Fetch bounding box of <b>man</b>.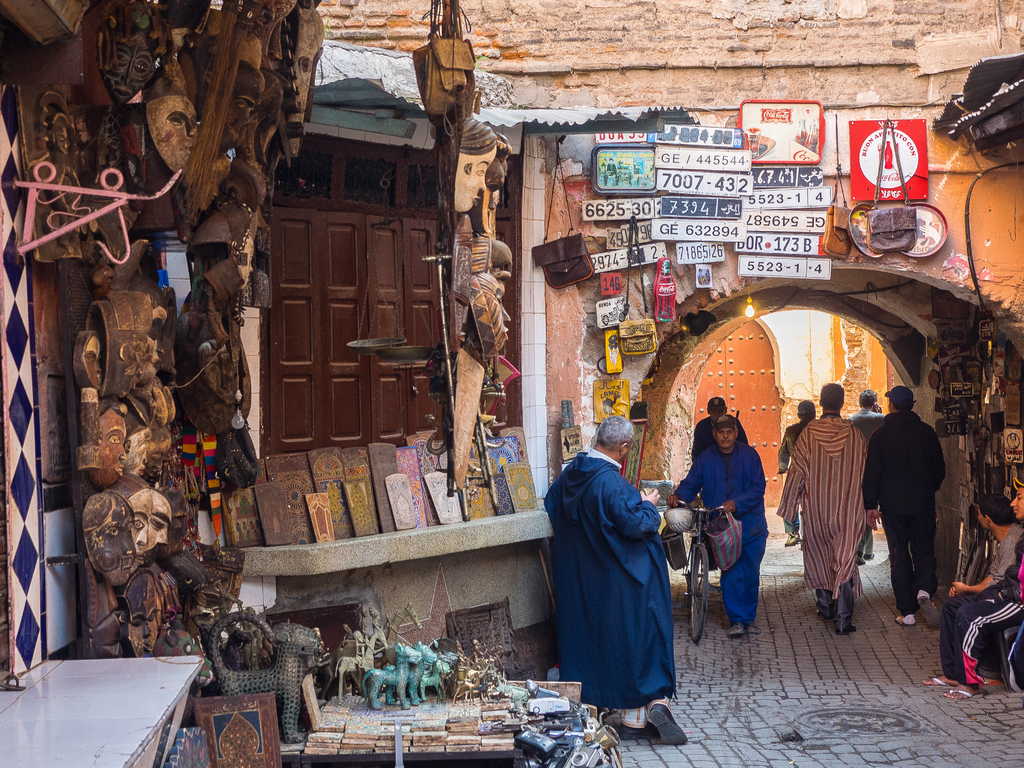
Bbox: rect(845, 388, 891, 443).
